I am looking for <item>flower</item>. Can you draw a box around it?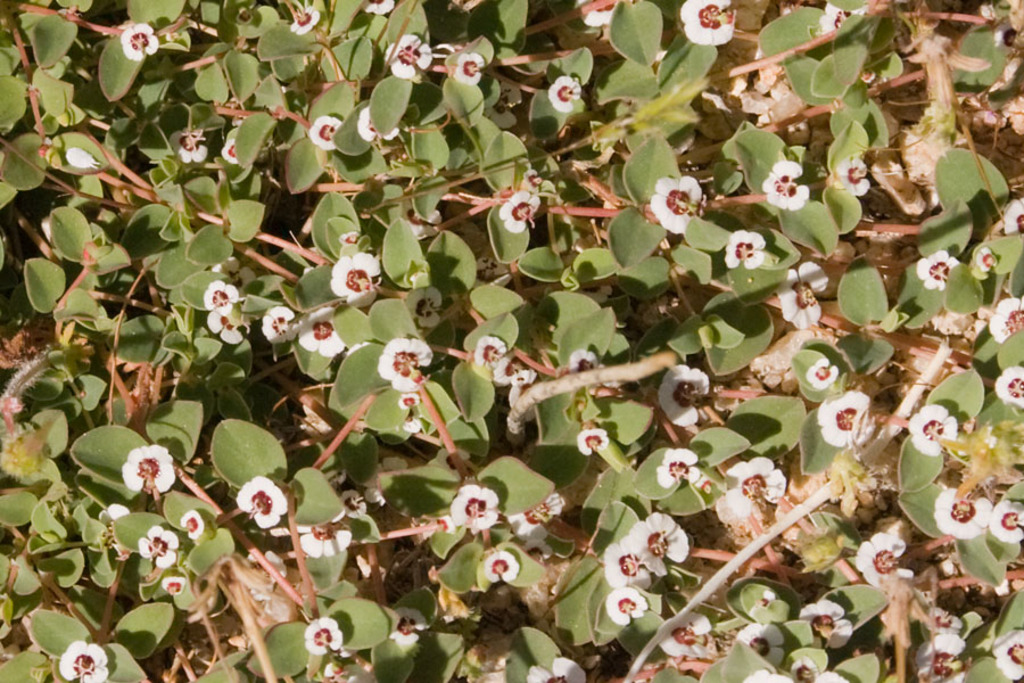
Sure, the bounding box is left=487, top=553, right=520, bottom=581.
